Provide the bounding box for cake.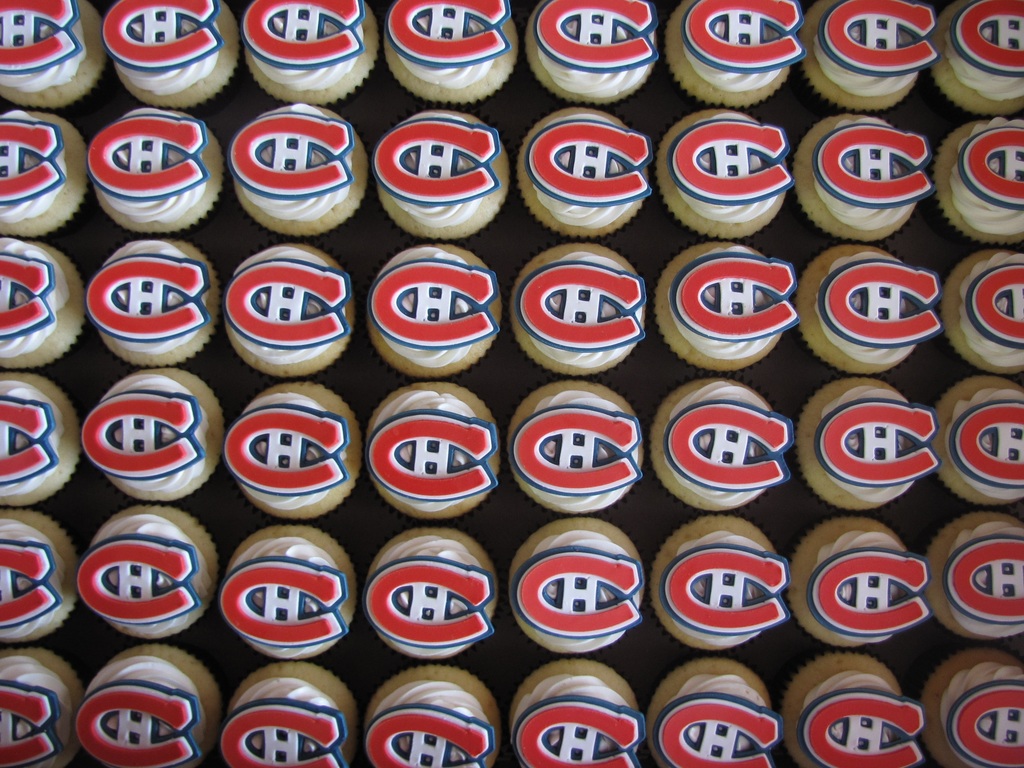
region(519, 0, 659, 105).
